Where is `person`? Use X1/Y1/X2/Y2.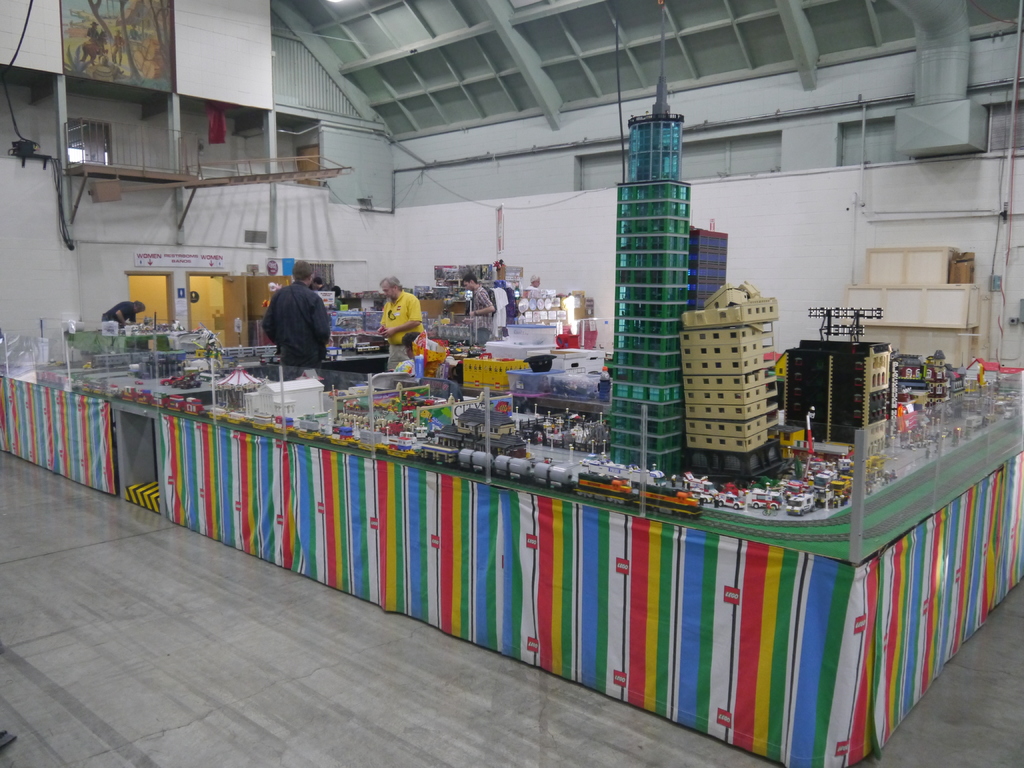
394/328/429/379.
